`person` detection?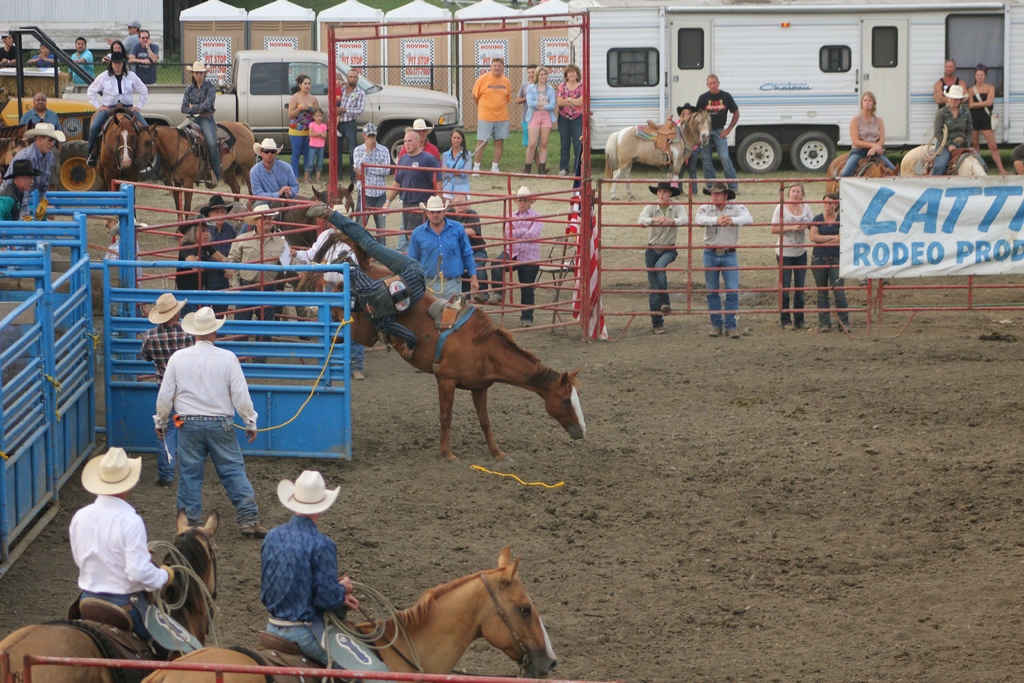
(637, 183, 692, 331)
